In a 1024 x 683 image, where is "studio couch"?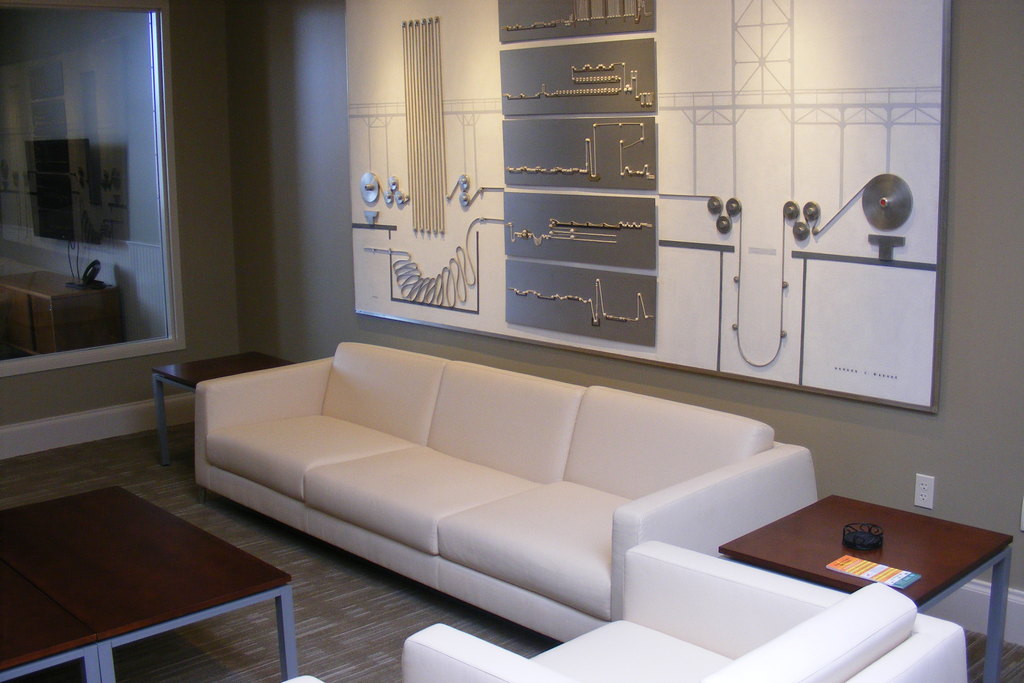
detection(388, 539, 967, 682).
